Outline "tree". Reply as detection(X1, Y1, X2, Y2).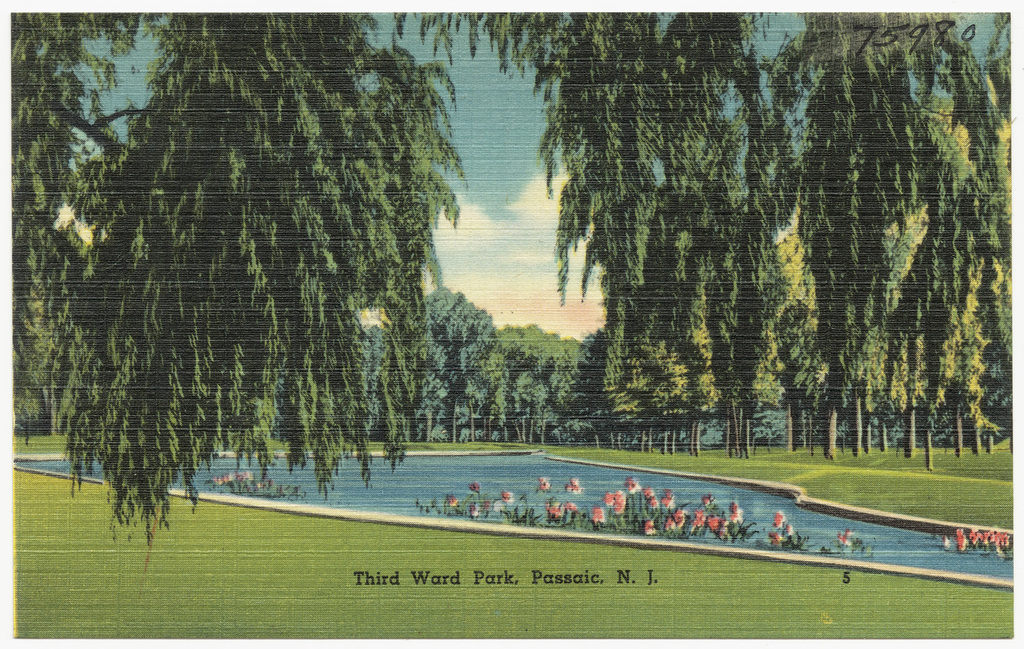
detection(403, 285, 485, 440).
